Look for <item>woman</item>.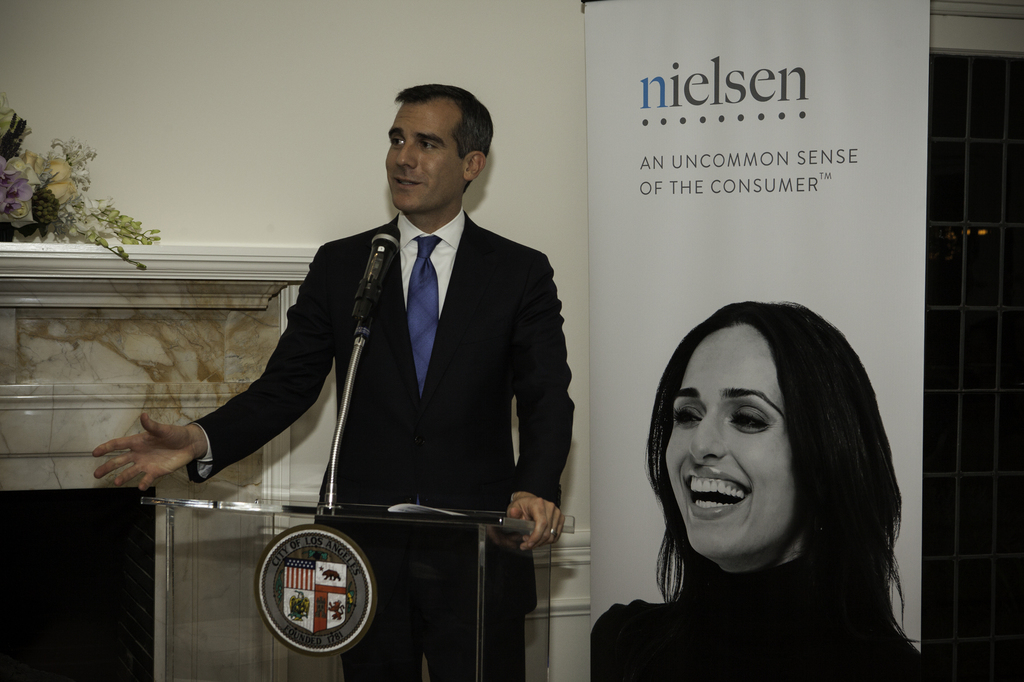
Found: 595/296/934/665.
